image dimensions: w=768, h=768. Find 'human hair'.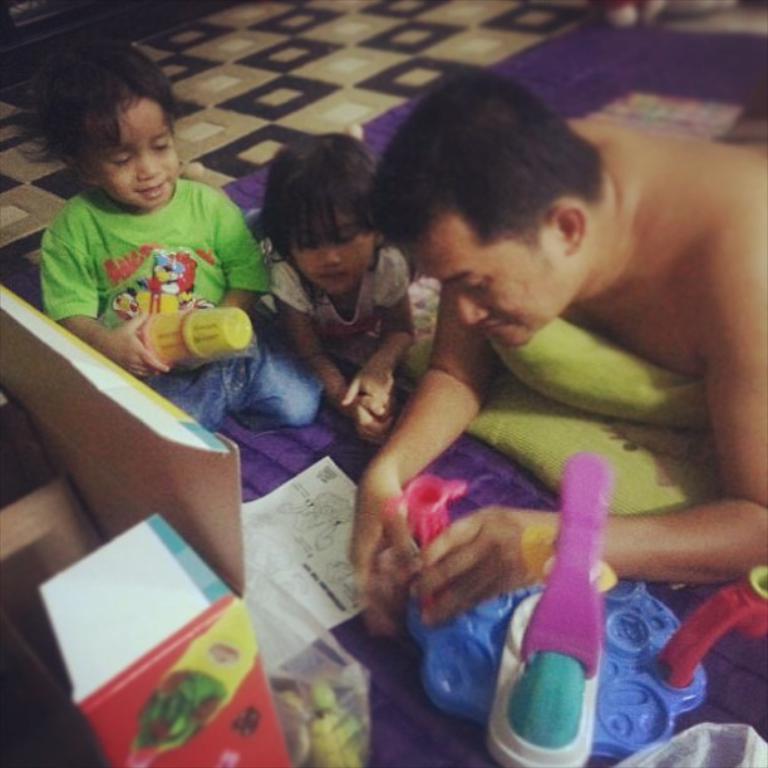
BBox(260, 132, 394, 274).
